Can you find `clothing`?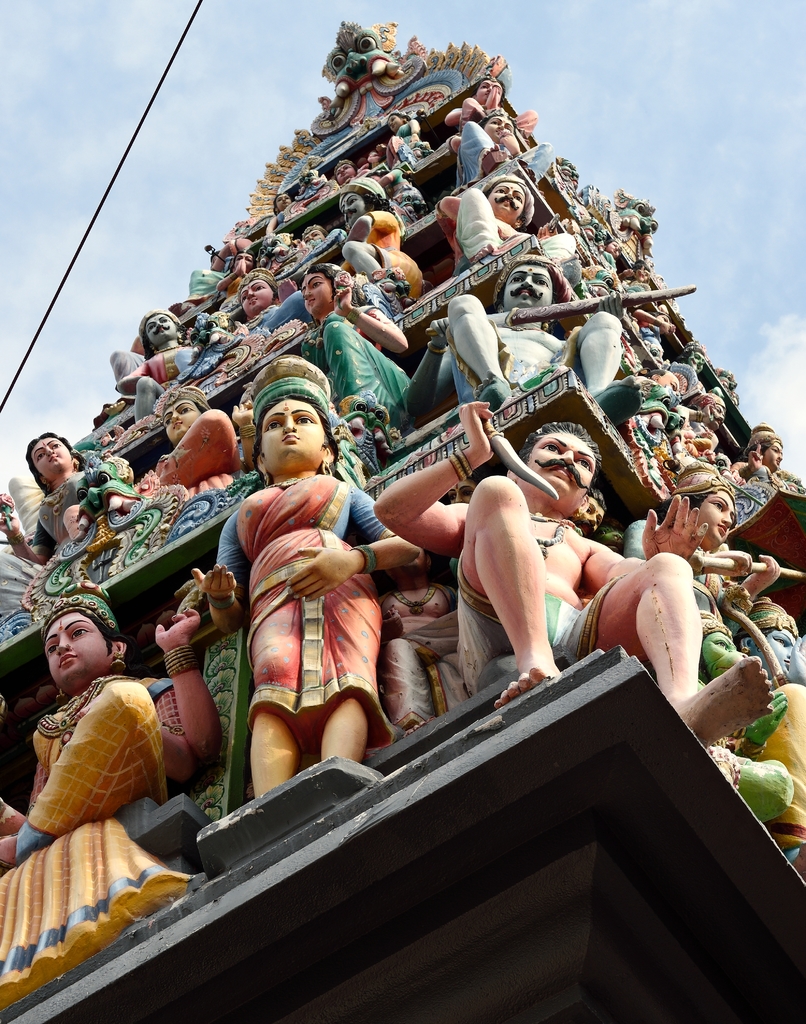
Yes, bounding box: BBox(447, 576, 630, 690).
